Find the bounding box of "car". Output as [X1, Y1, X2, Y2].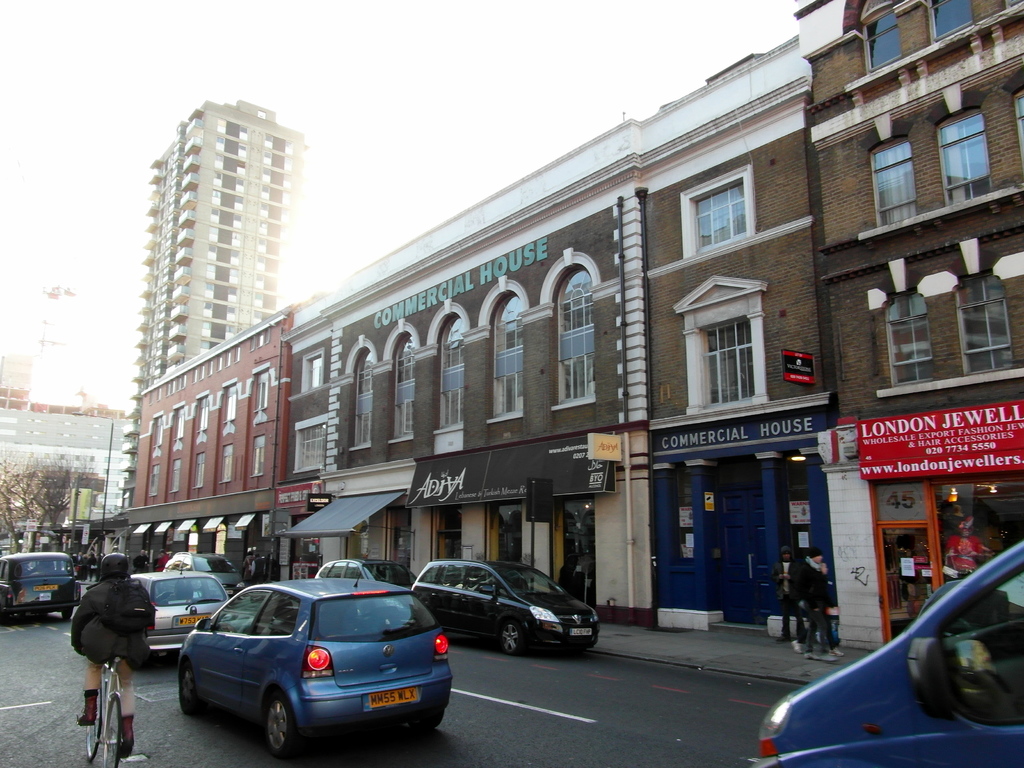
[163, 580, 445, 753].
